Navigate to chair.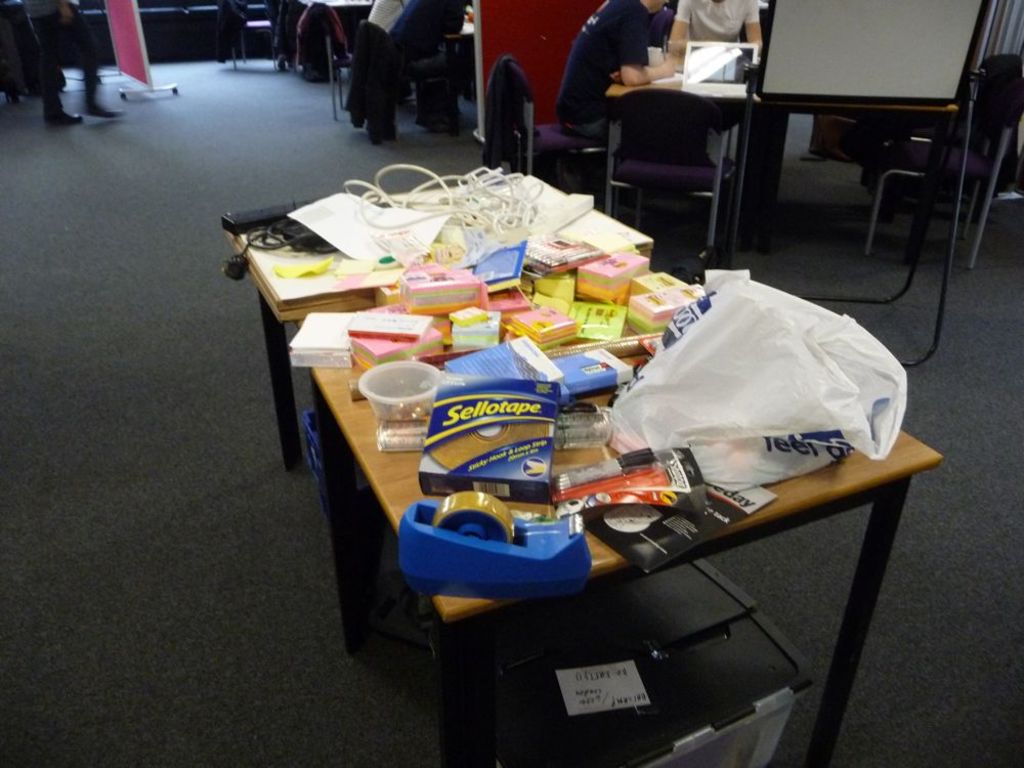
Navigation target: detection(859, 66, 1023, 270).
